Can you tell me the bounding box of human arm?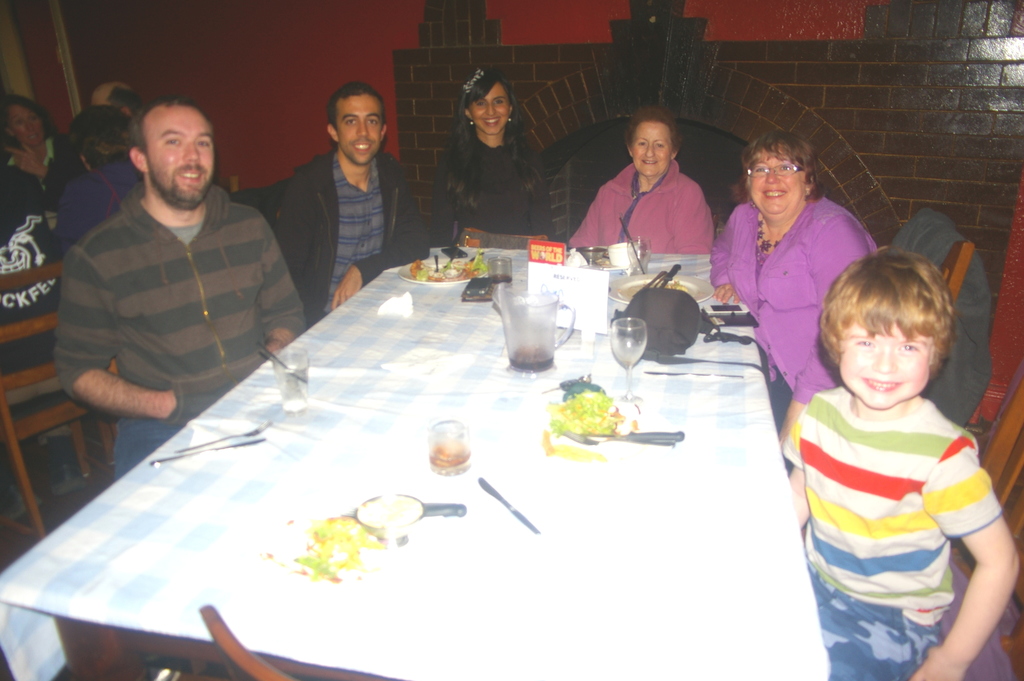
[left=428, top=165, right=457, bottom=251].
